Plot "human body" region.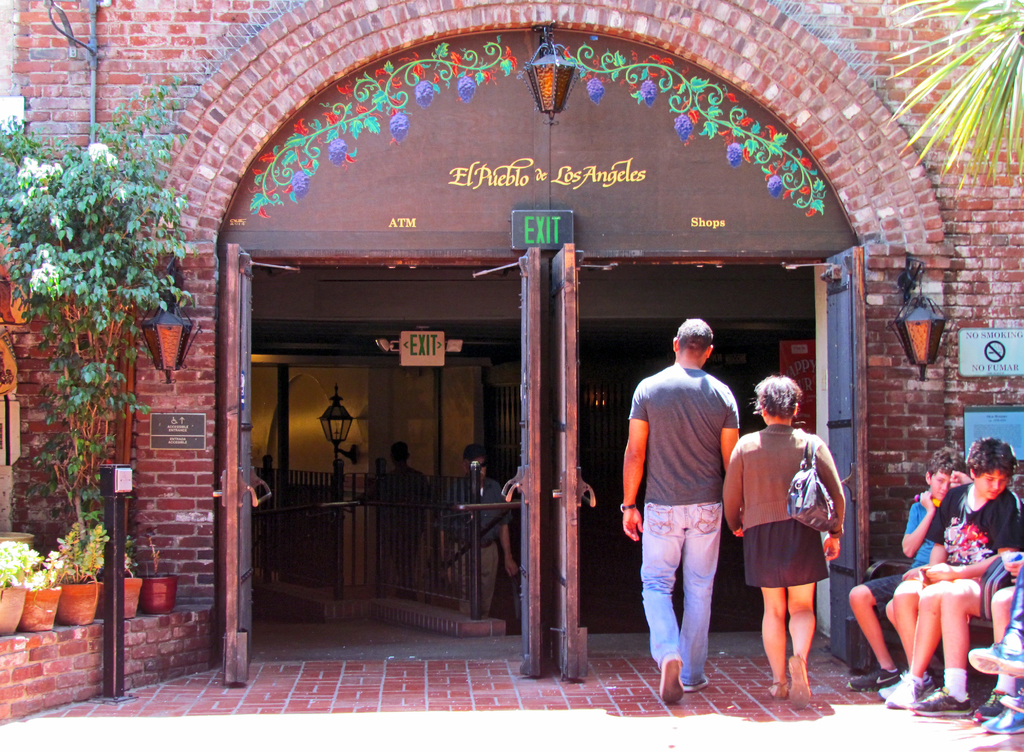
Plotted at crop(442, 474, 518, 614).
